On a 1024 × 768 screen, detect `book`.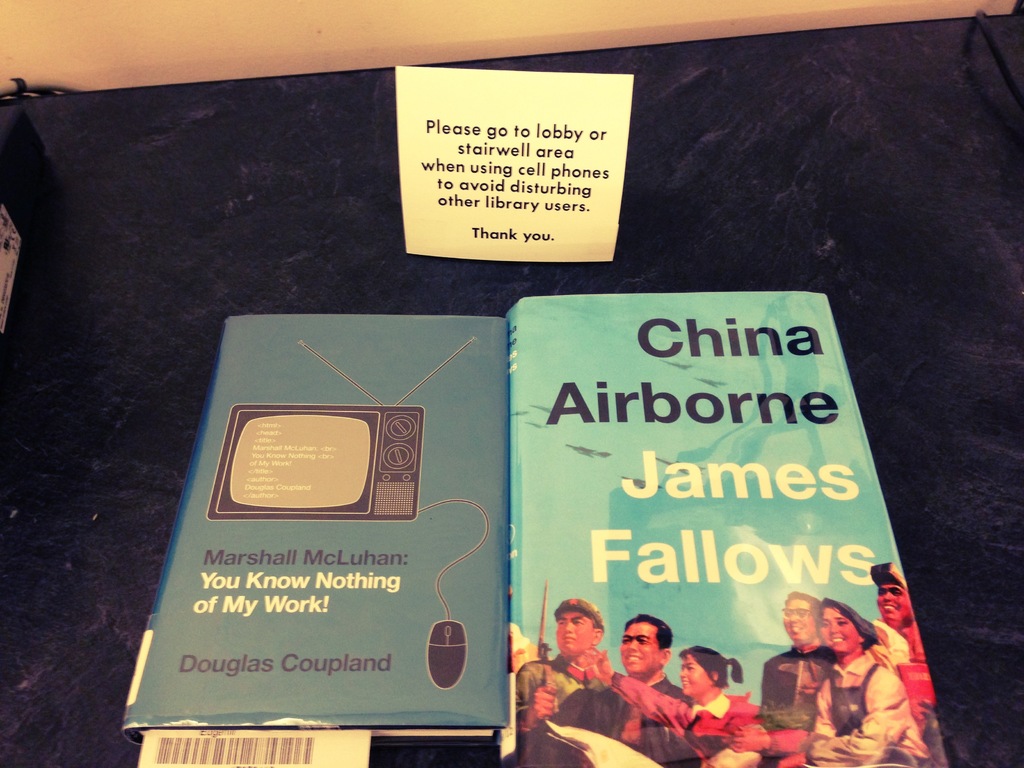
x1=500 y1=288 x2=953 y2=767.
